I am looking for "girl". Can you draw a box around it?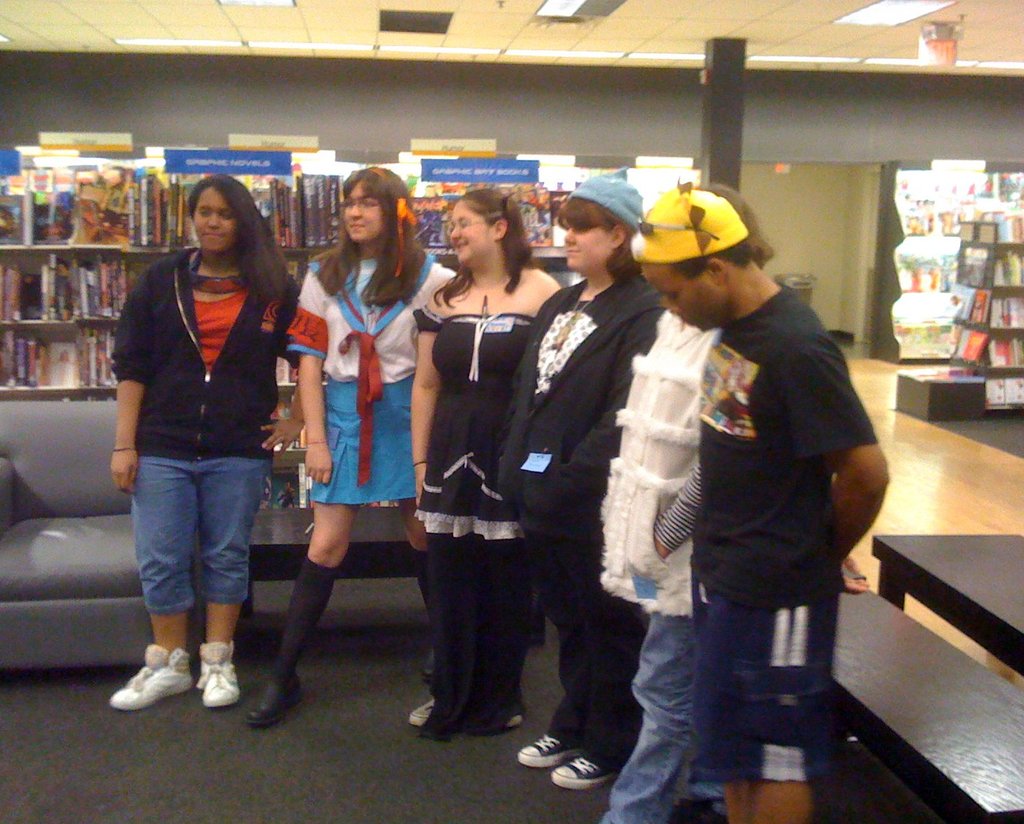
Sure, the bounding box is 250, 159, 459, 725.
